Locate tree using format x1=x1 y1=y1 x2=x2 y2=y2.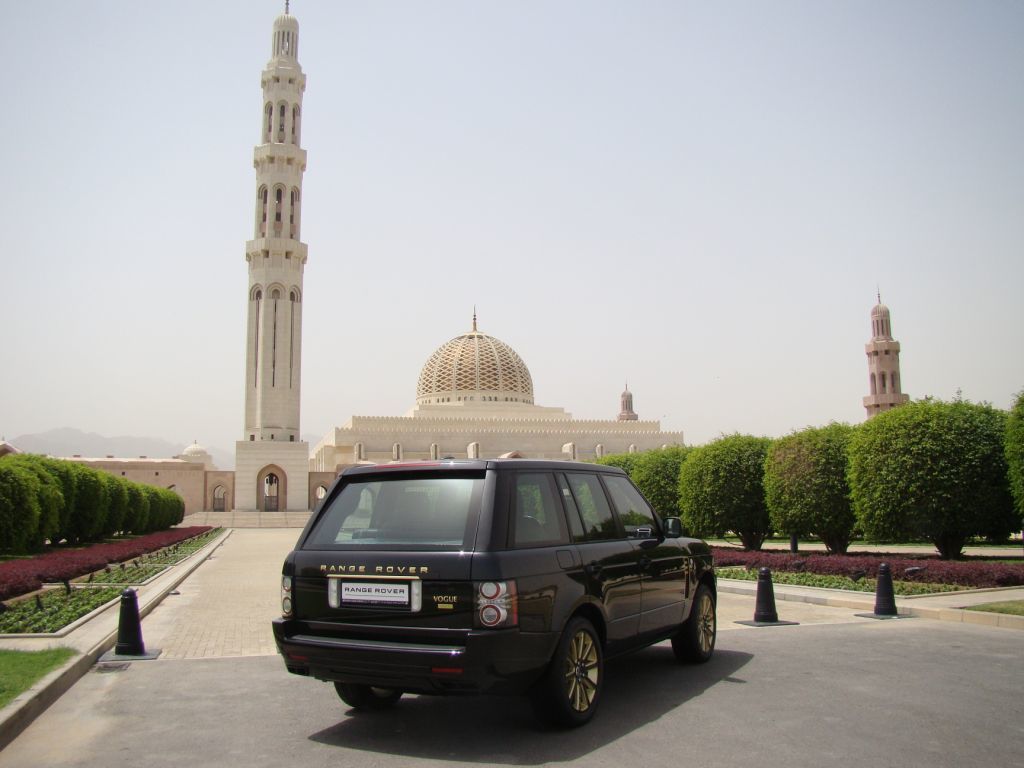
x1=840 y1=361 x2=1013 y2=546.
